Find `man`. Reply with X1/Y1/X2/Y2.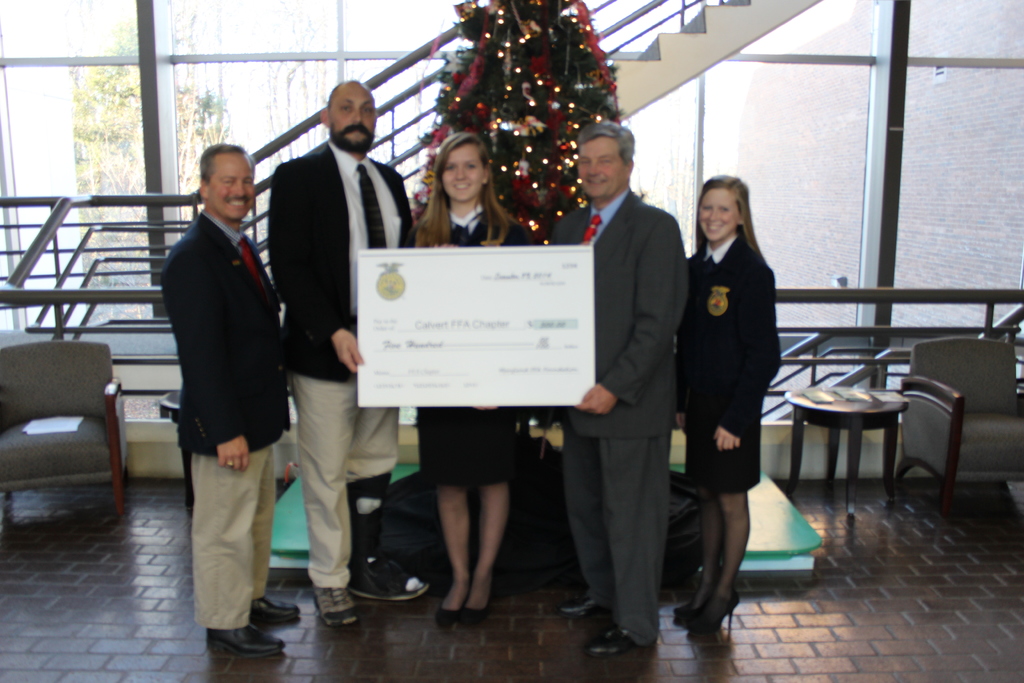
266/80/420/621.
